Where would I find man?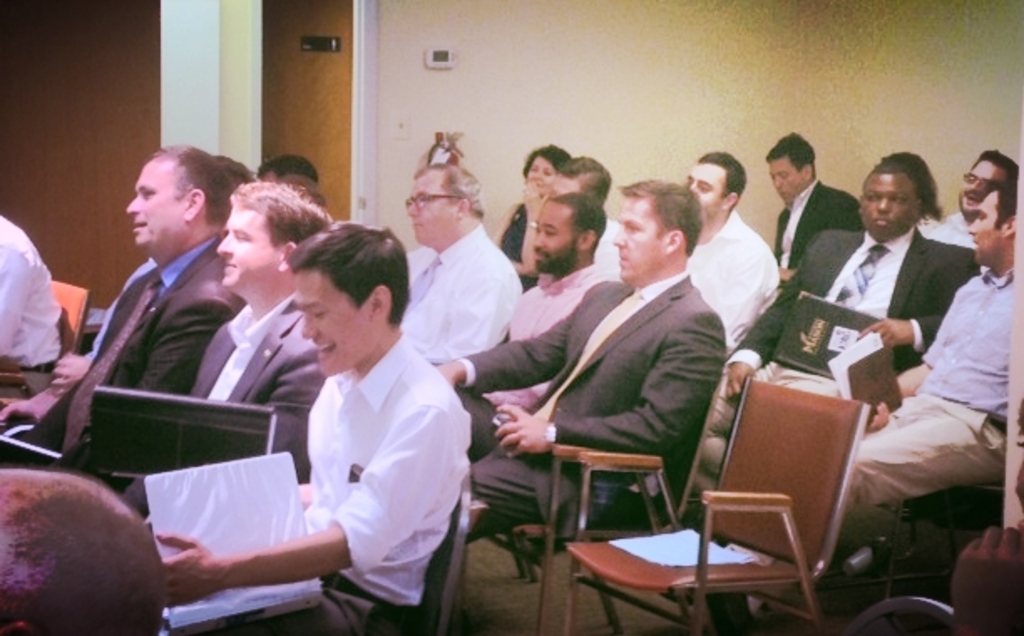
At <region>157, 224, 474, 634</region>.
